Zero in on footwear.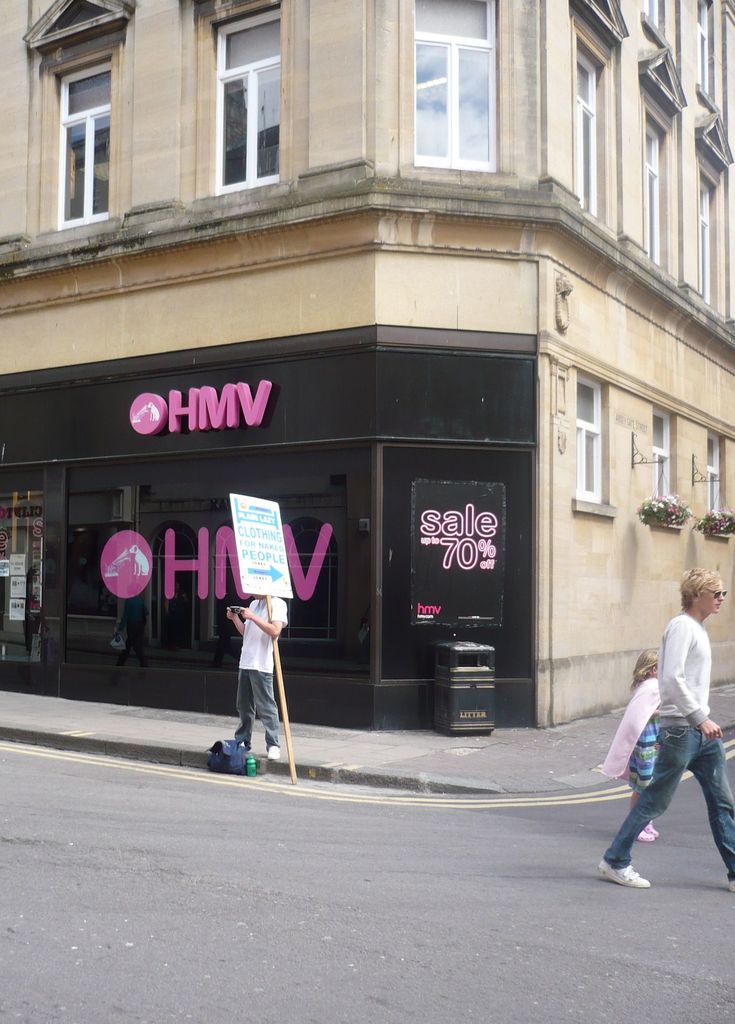
Zeroed in: box=[723, 883, 734, 893].
